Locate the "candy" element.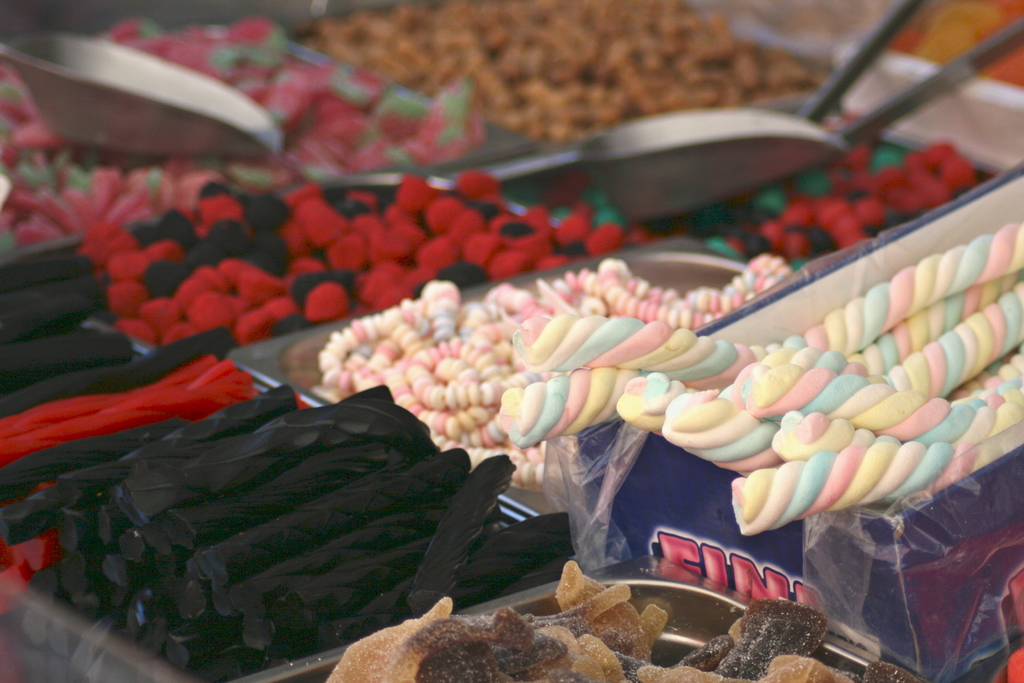
Element bbox: 136, 431, 394, 547.
